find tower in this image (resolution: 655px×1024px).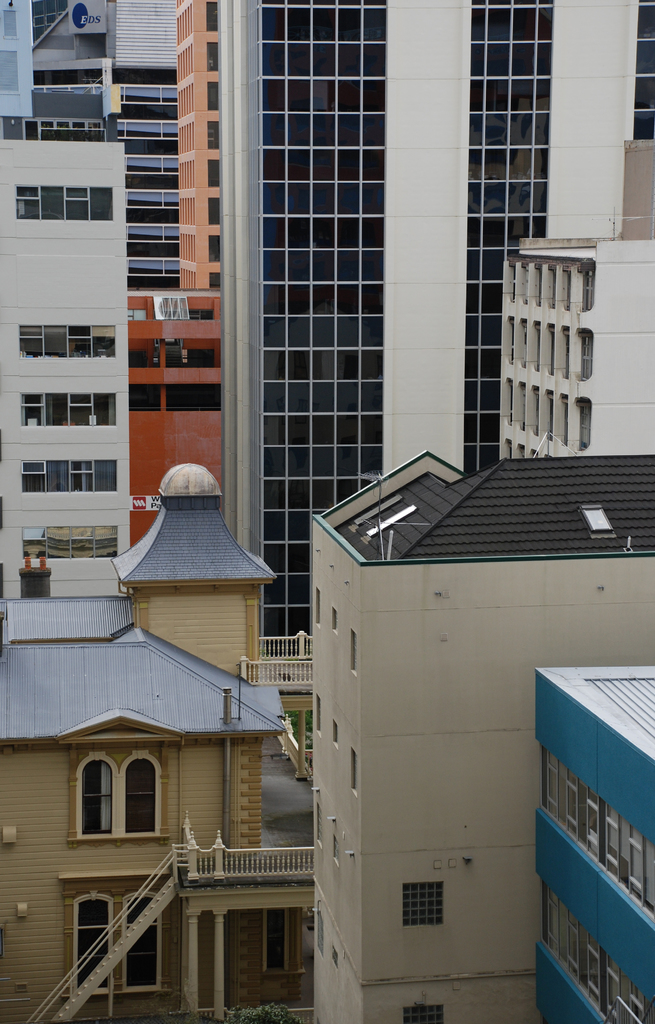
left=299, top=468, right=654, bottom=1023.
